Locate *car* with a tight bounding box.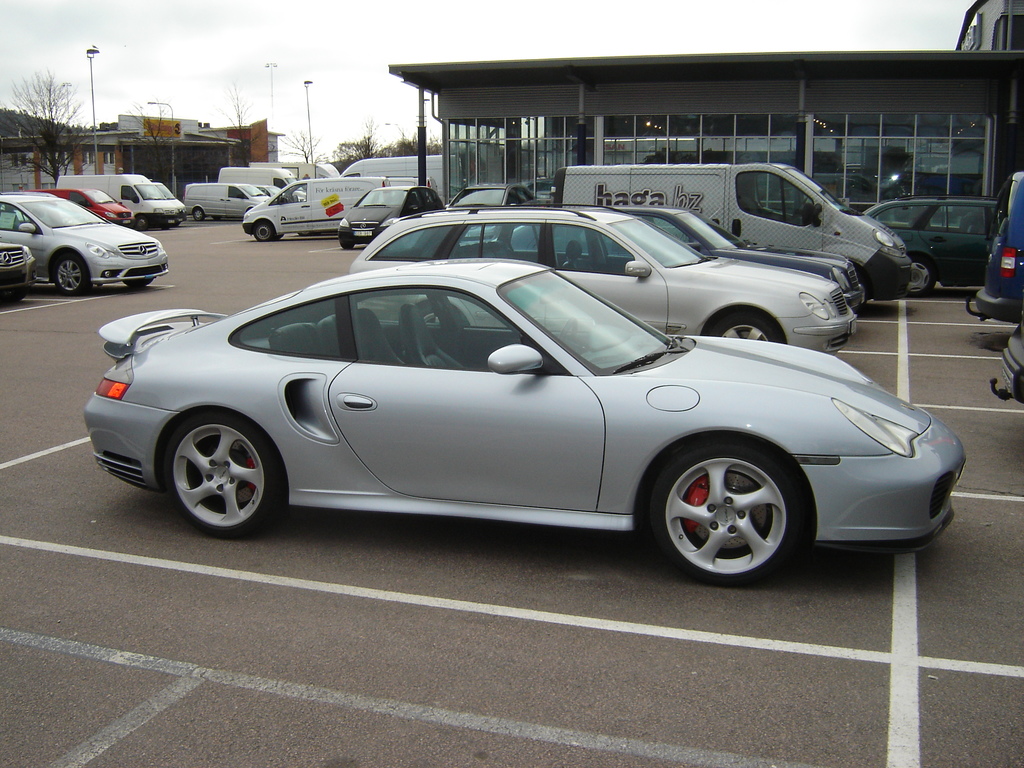
rect(350, 209, 861, 355).
